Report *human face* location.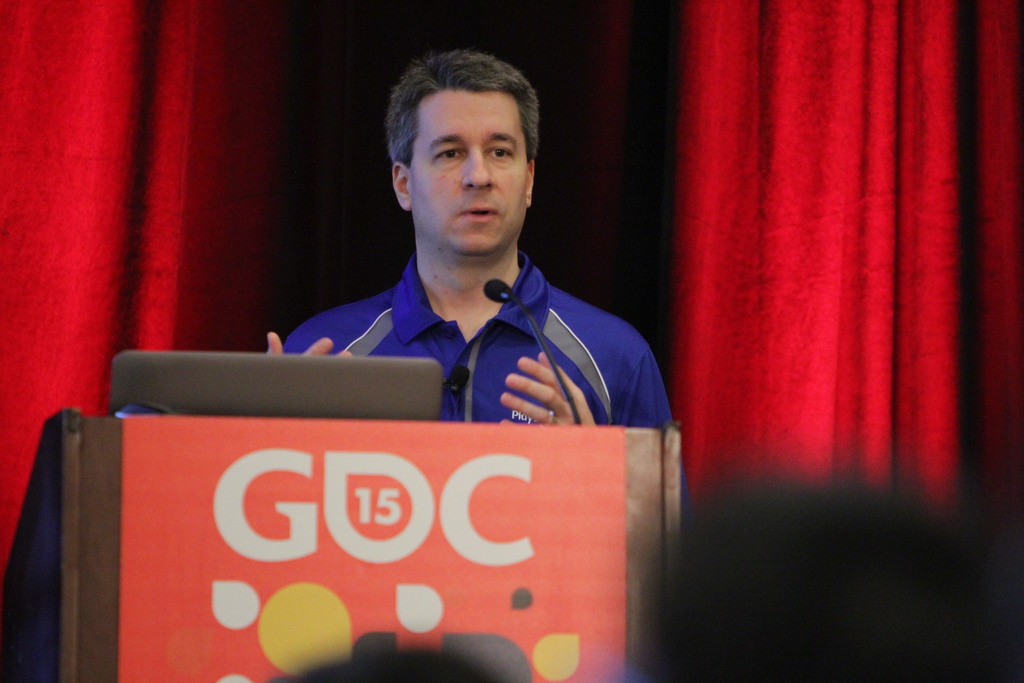
Report: Rect(410, 94, 529, 252).
